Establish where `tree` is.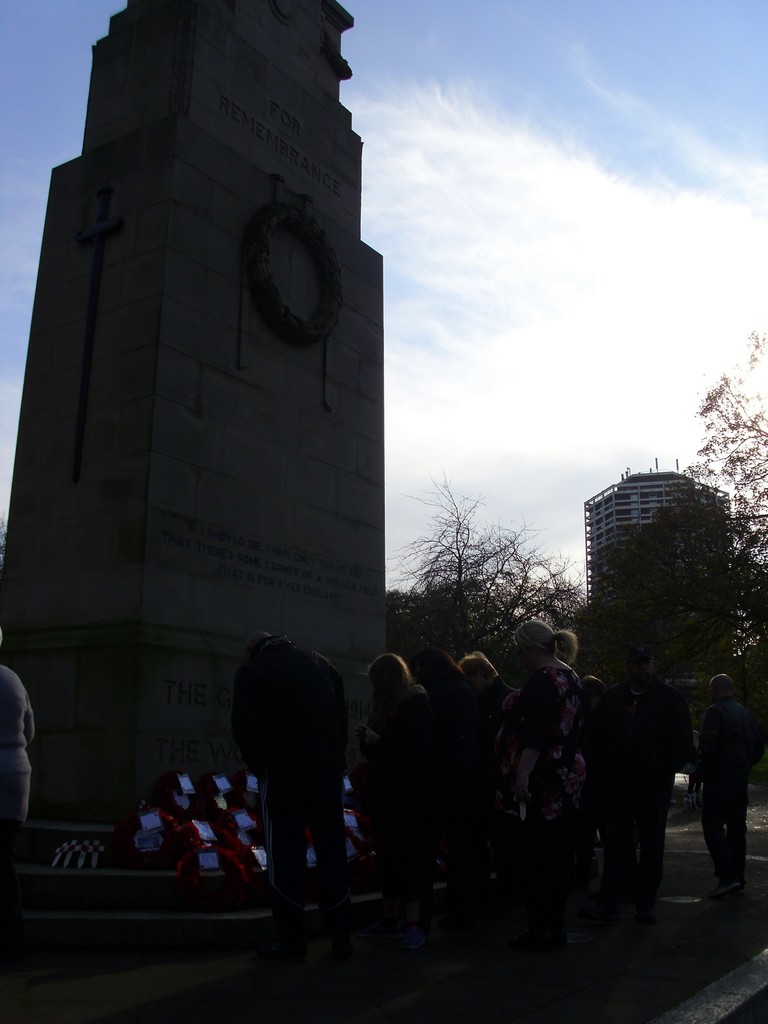
Established at {"left": 384, "top": 474, "right": 596, "bottom": 682}.
